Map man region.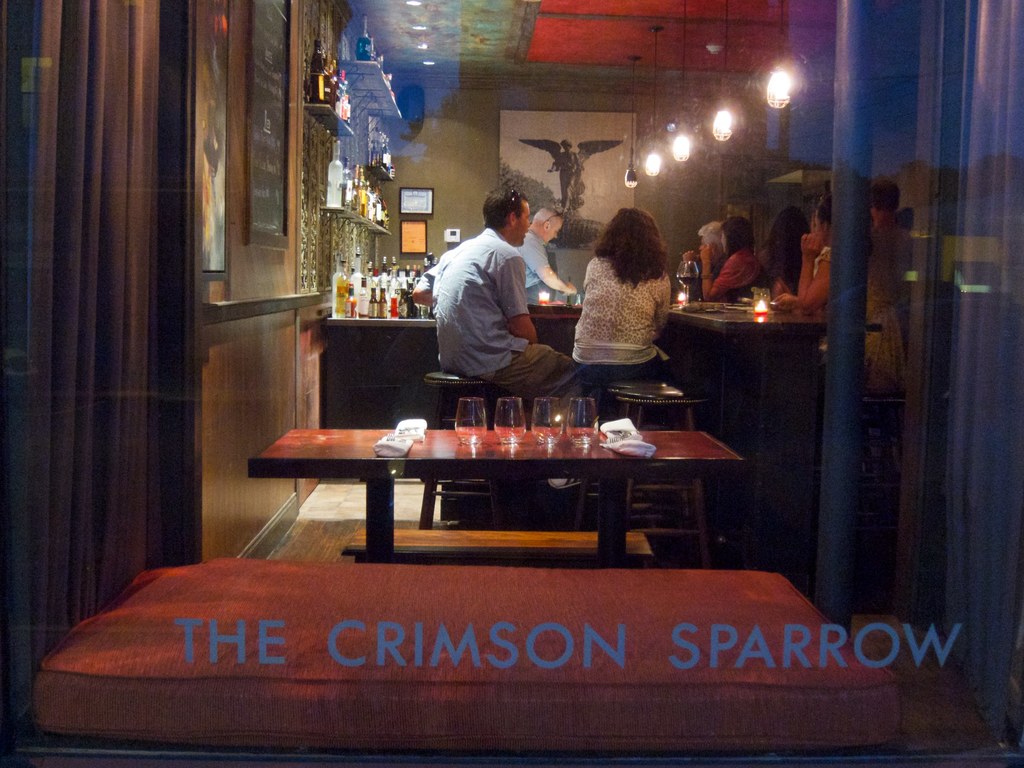
Mapped to select_region(436, 181, 575, 412).
